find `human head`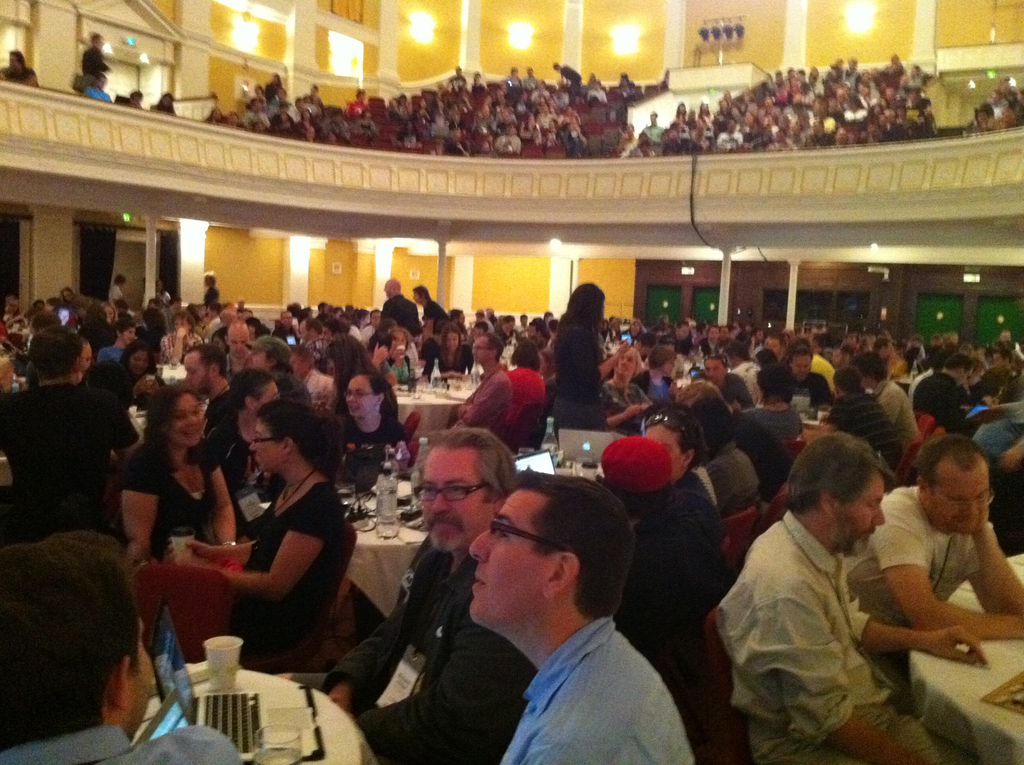
bbox=[565, 284, 606, 325]
